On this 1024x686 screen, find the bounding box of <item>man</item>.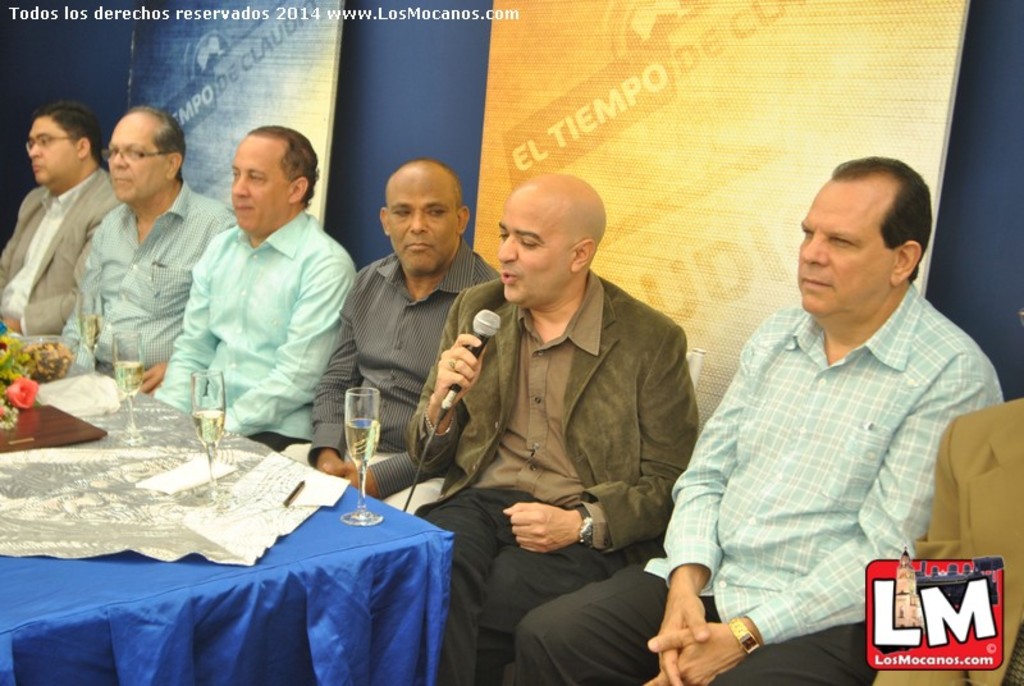
Bounding box: [516,156,1010,685].
